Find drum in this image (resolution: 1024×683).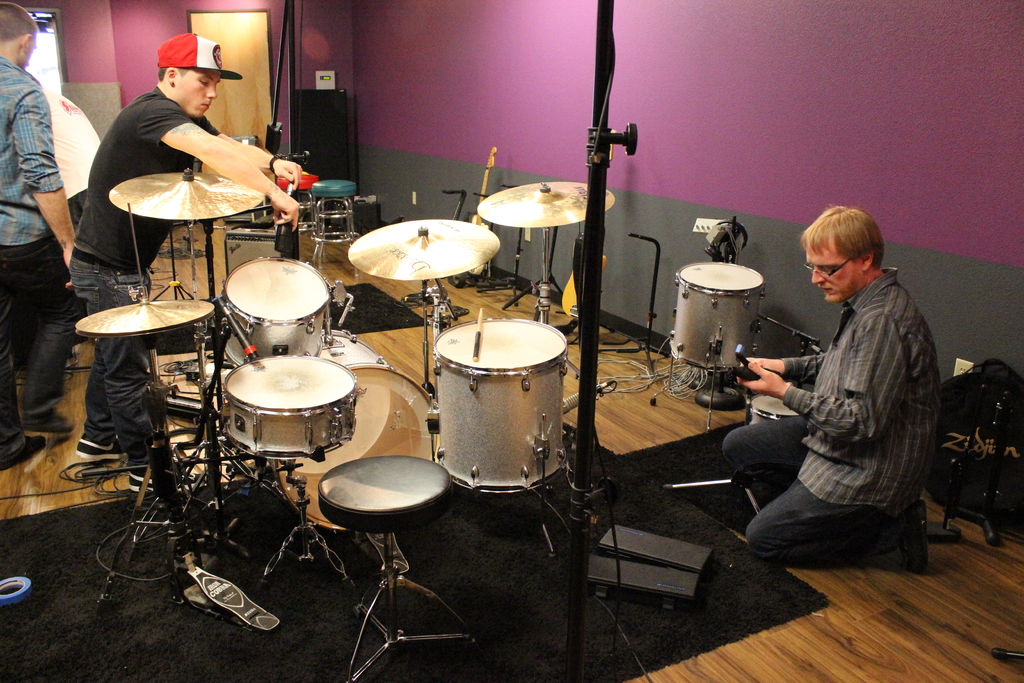
{"left": 219, "top": 353, "right": 359, "bottom": 462}.
